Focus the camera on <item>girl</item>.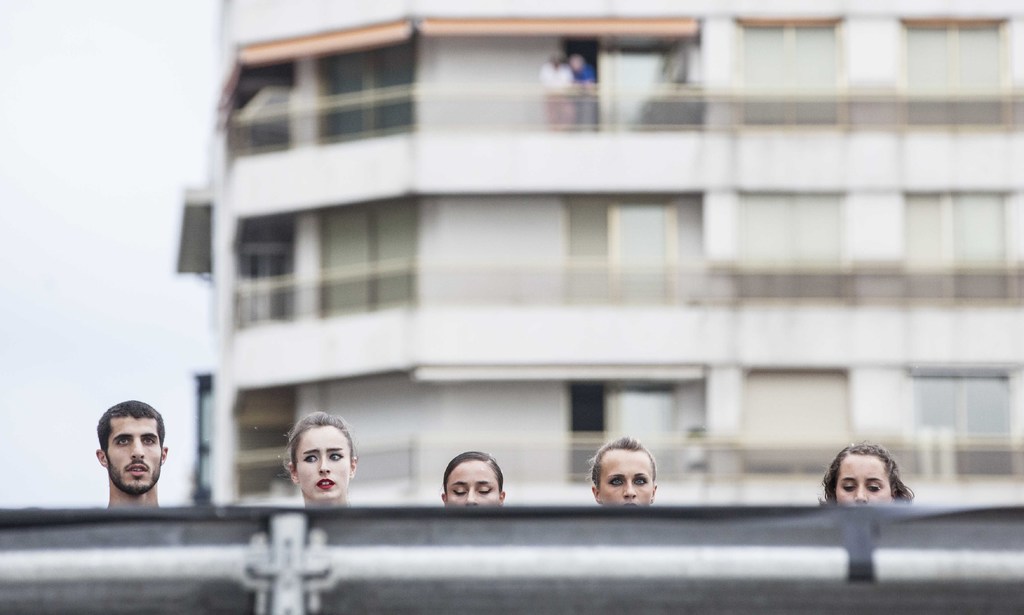
Focus region: [x1=816, y1=443, x2=913, y2=506].
